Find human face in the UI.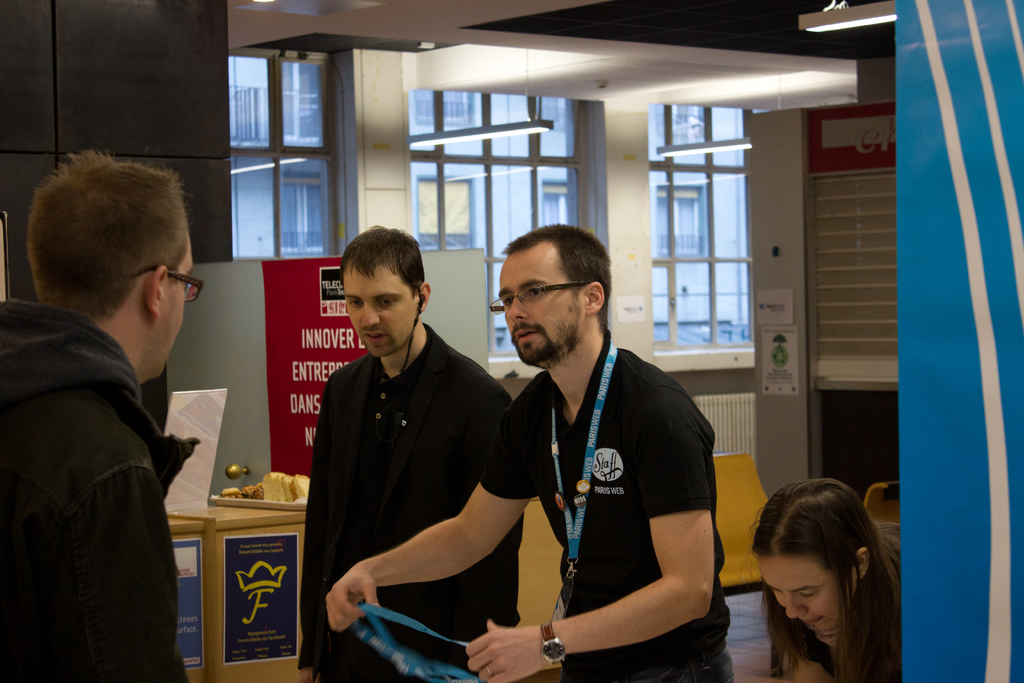
UI element at box=[345, 262, 419, 357].
